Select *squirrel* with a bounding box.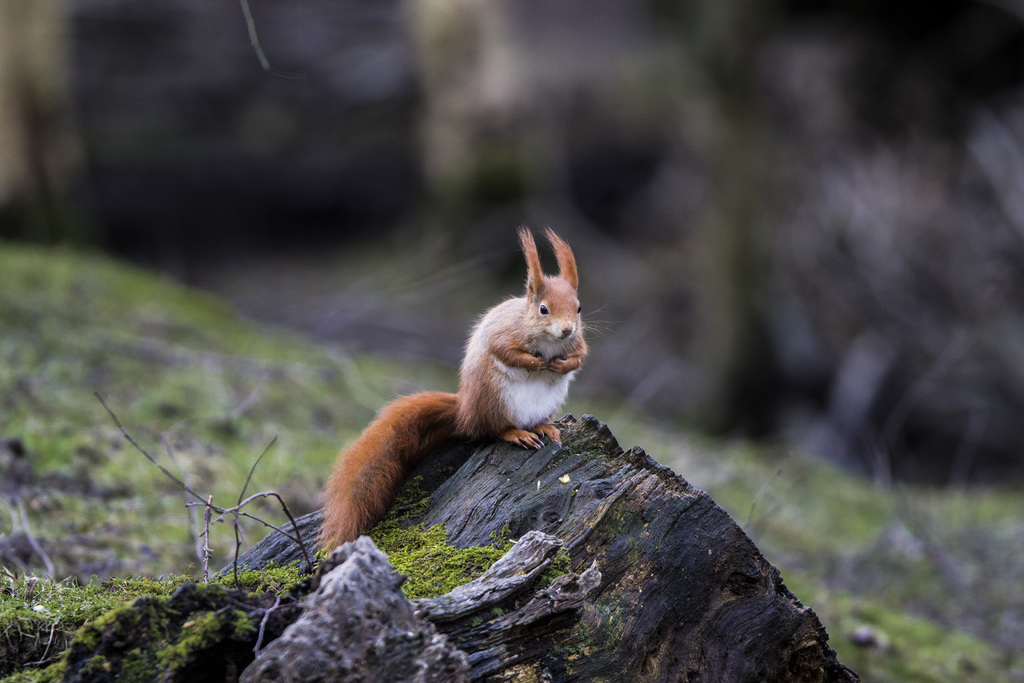
locate(301, 222, 600, 572).
